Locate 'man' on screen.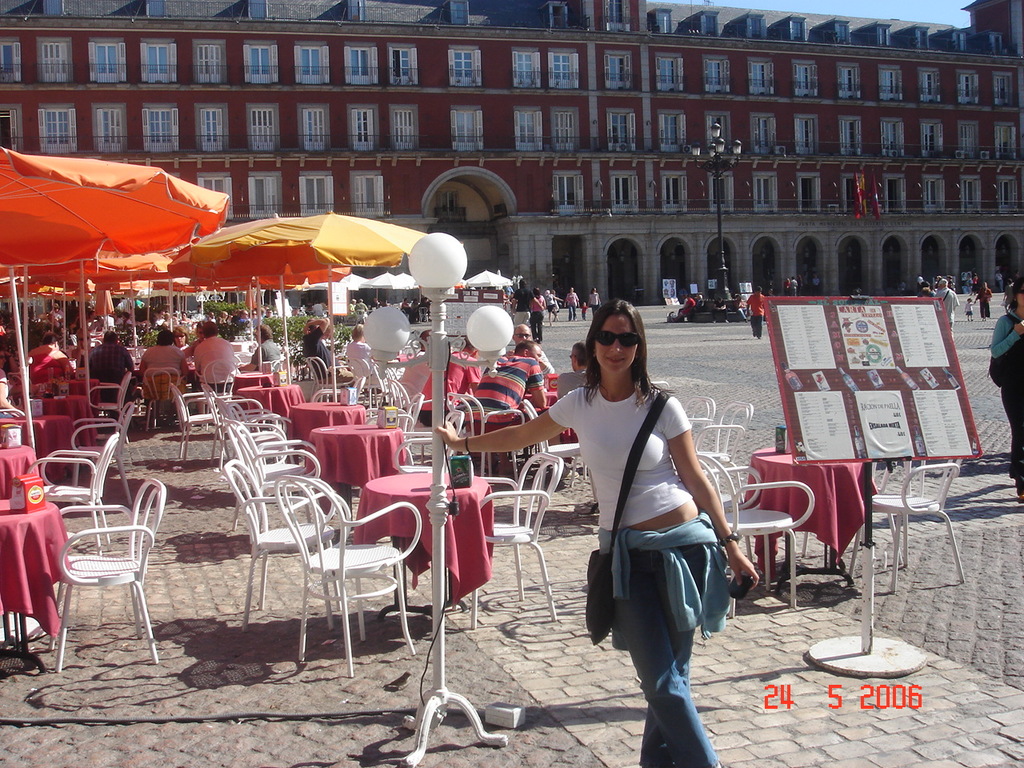
On screen at (350,297,356,312).
